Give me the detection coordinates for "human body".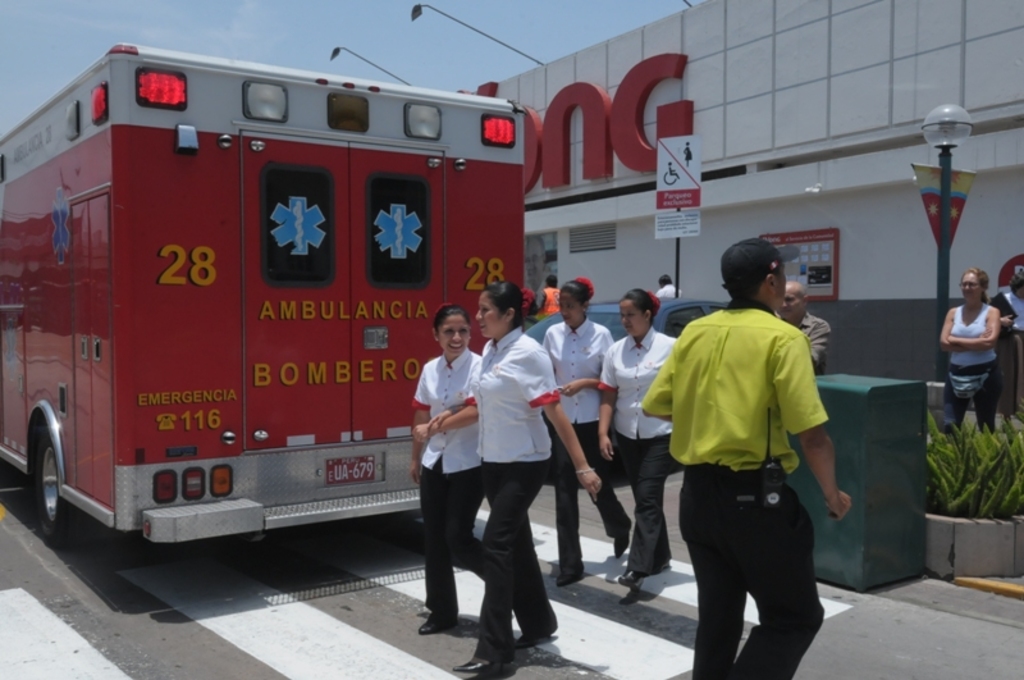
(412,270,602,665).
